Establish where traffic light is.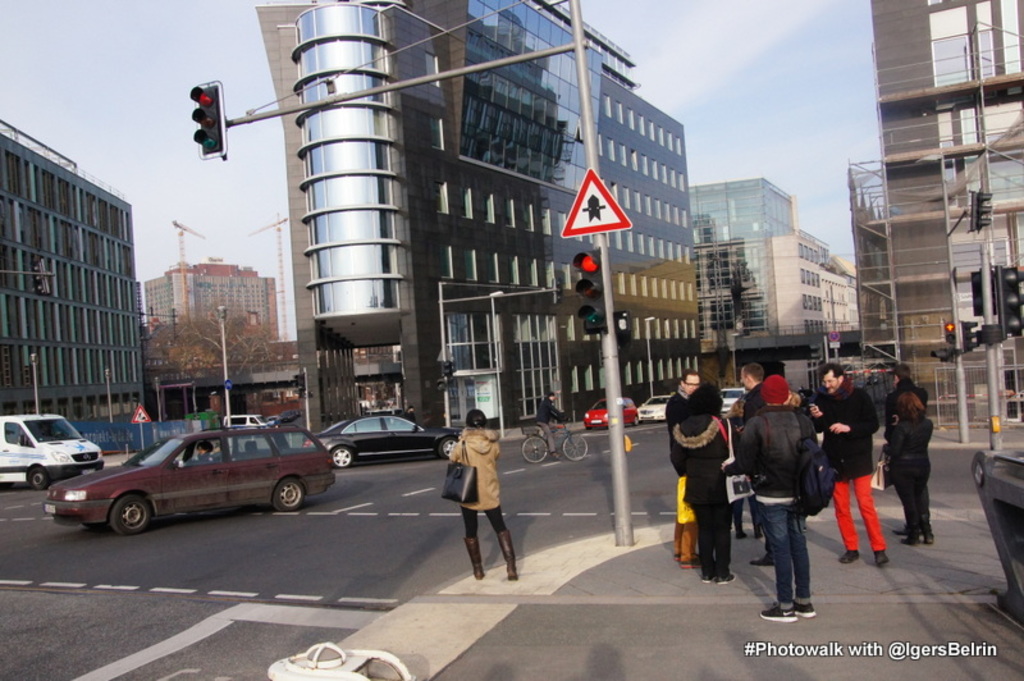
Established at [x1=945, y1=319, x2=956, y2=343].
